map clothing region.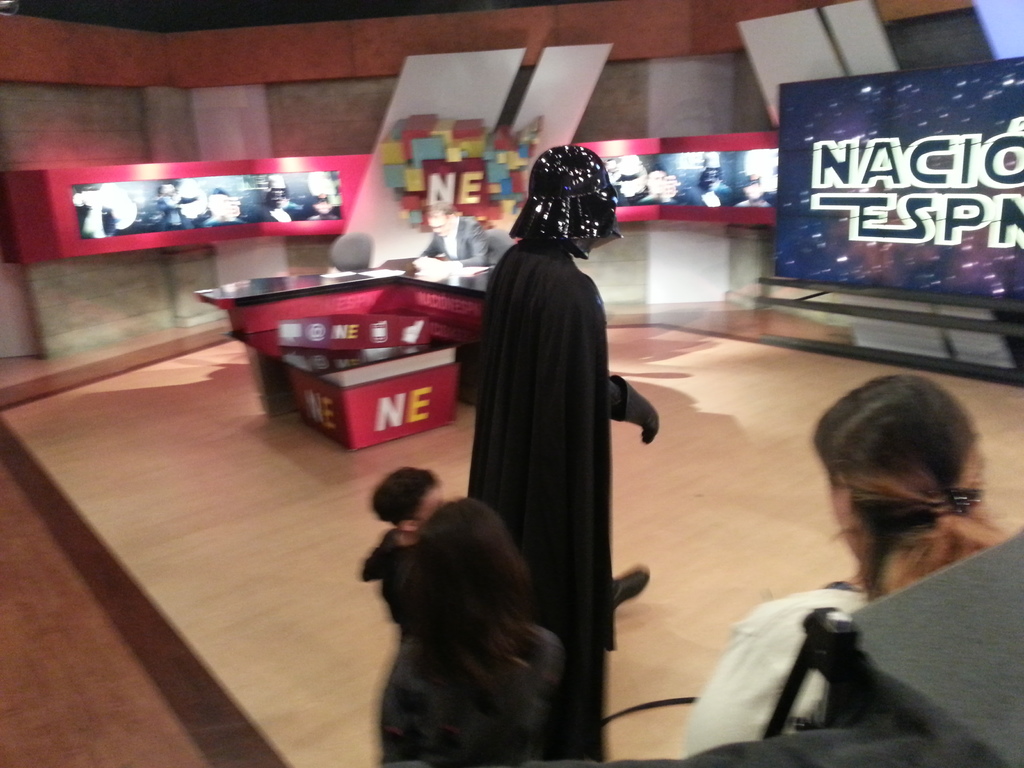
Mapped to (468, 232, 609, 760).
